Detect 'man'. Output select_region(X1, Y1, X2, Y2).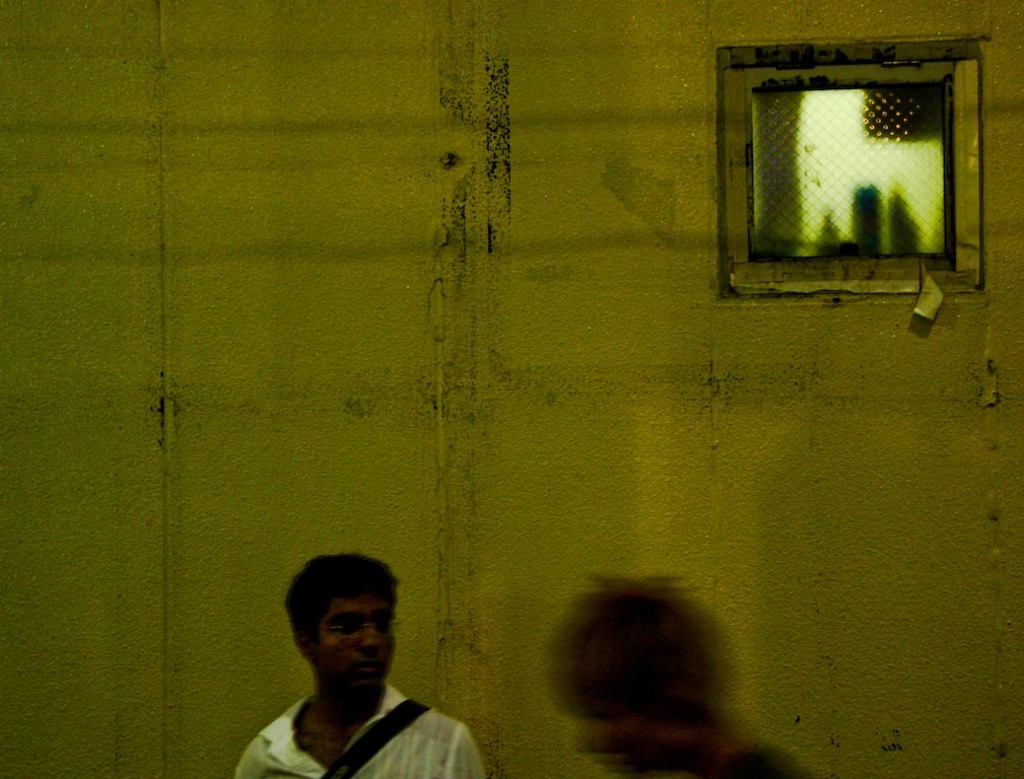
select_region(231, 557, 495, 778).
